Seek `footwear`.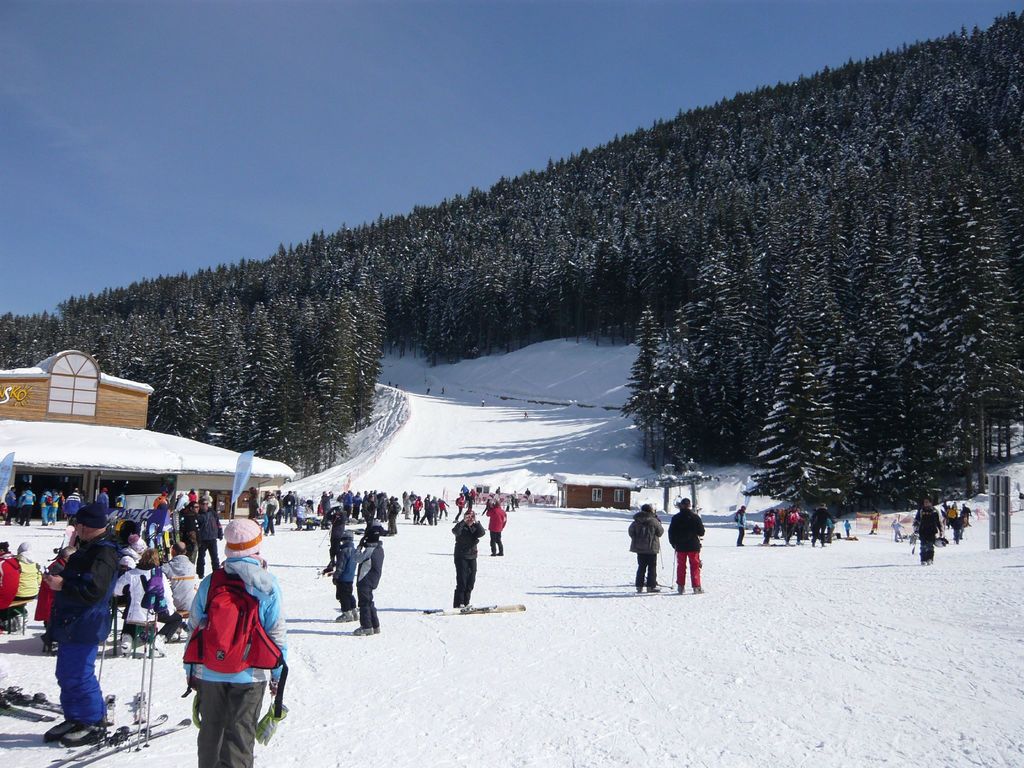
bbox=[676, 582, 687, 597].
